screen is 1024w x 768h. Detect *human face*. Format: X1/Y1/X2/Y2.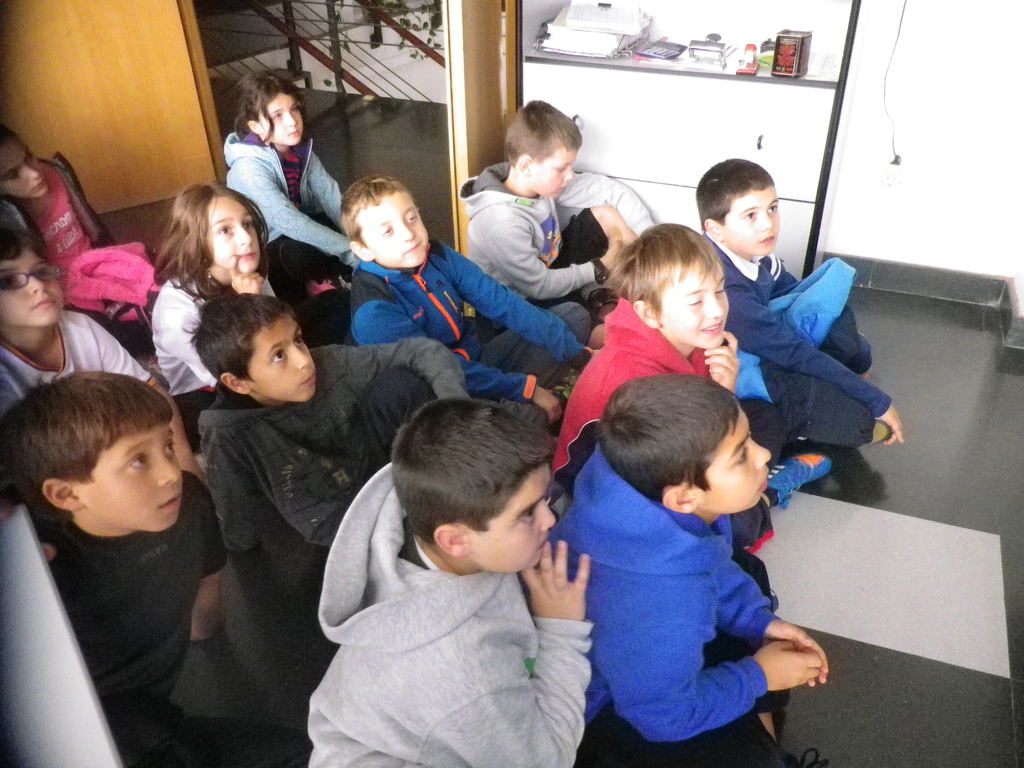
696/406/773/514.
